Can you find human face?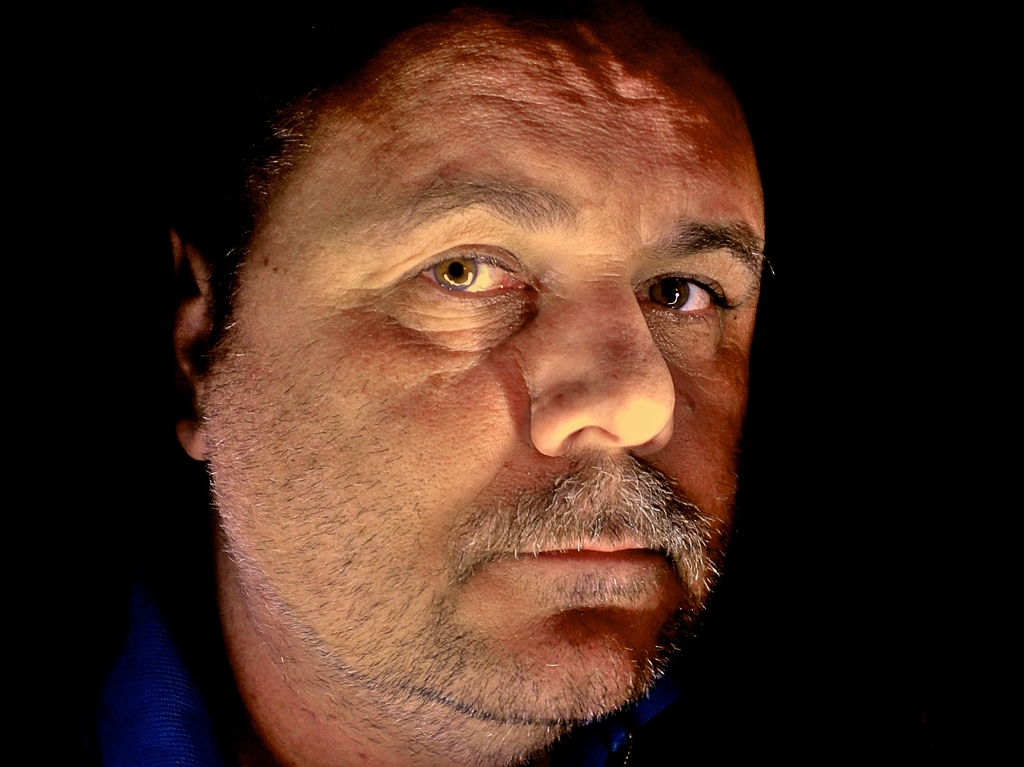
Yes, bounding box: box(178, 44, 788, 718).
